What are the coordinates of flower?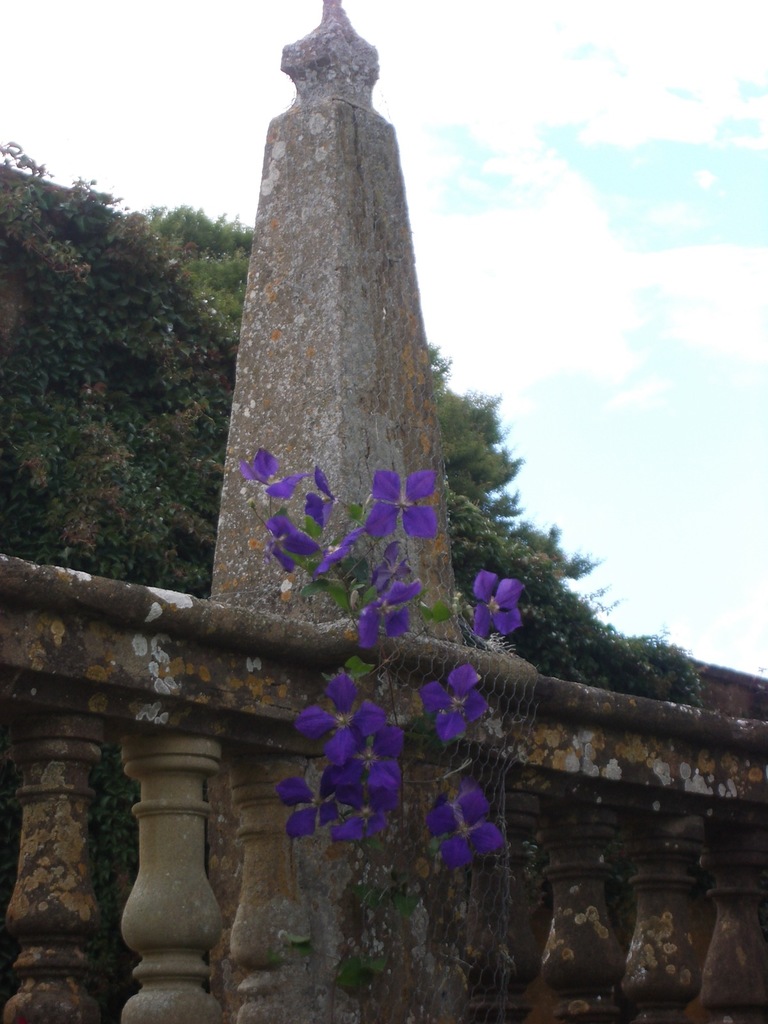
<region>355, 548, 424, 652</region>.
